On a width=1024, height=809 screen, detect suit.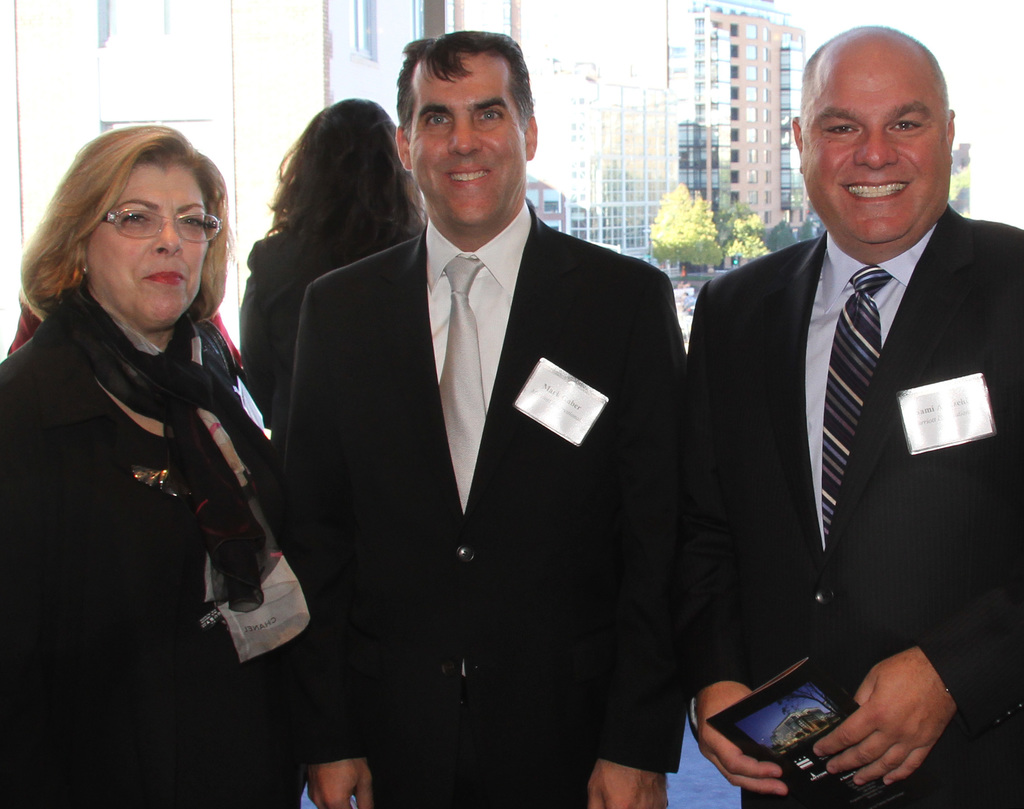
{"x1": 0, "y1": 282, "x2": 306, "y2": 808}.
